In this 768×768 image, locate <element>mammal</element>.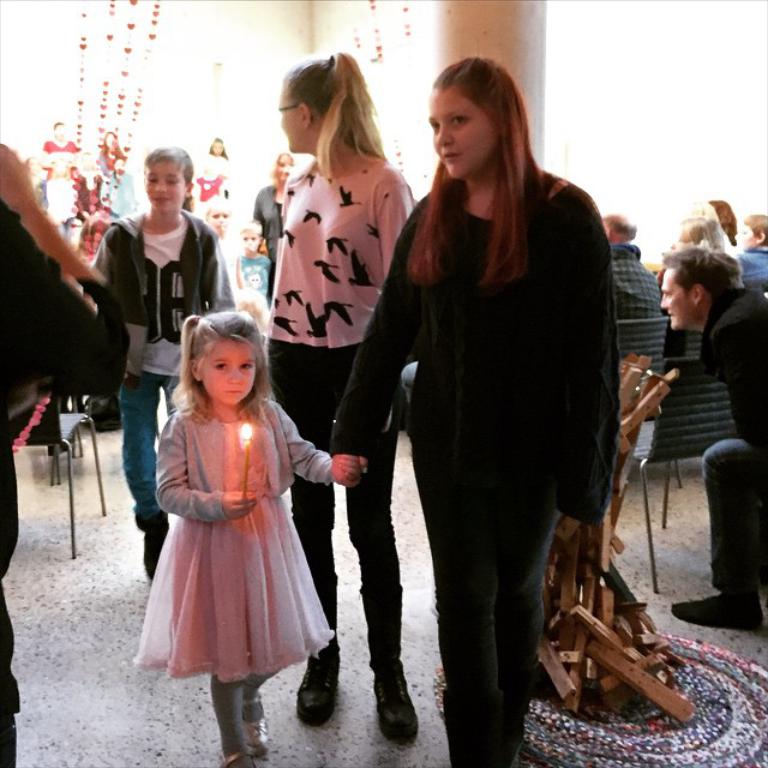
Bounding box: bbox=[704, 197, 743, 286].
